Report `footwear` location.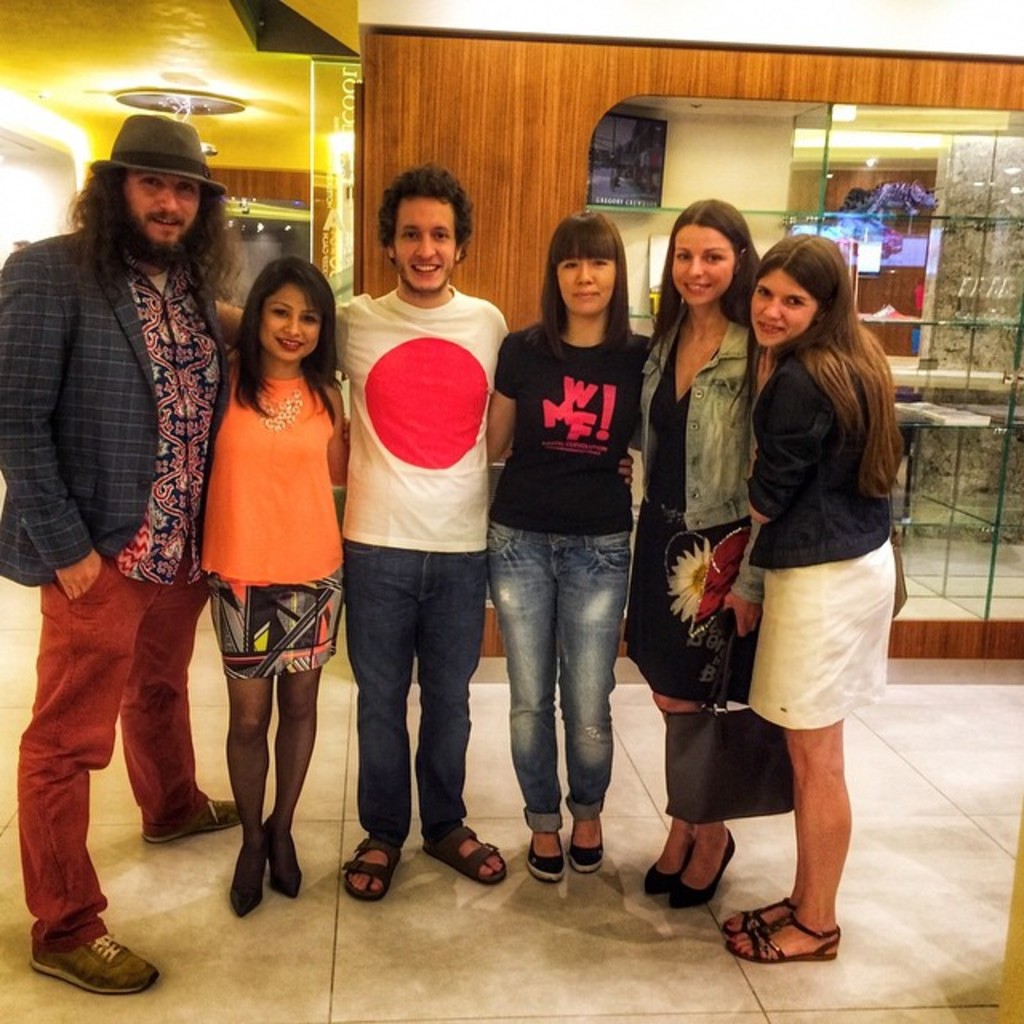
Report: (left=730, top=893, right=848, bottom=982).
